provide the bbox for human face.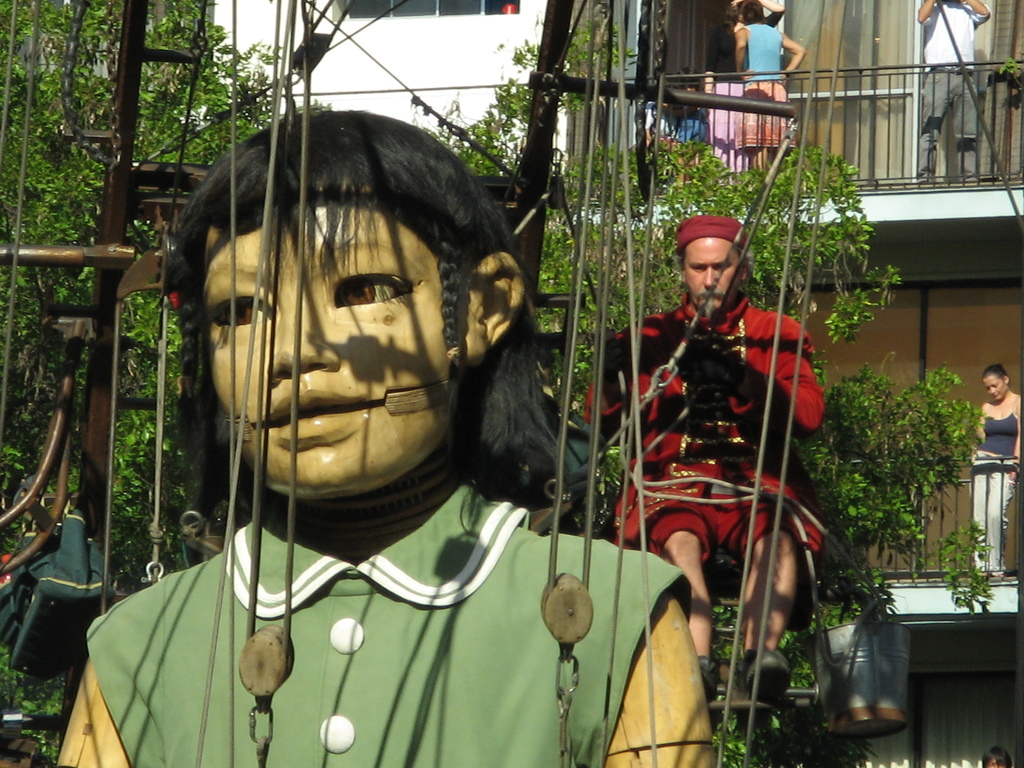
bbox=(211, 200, 457, 499).
